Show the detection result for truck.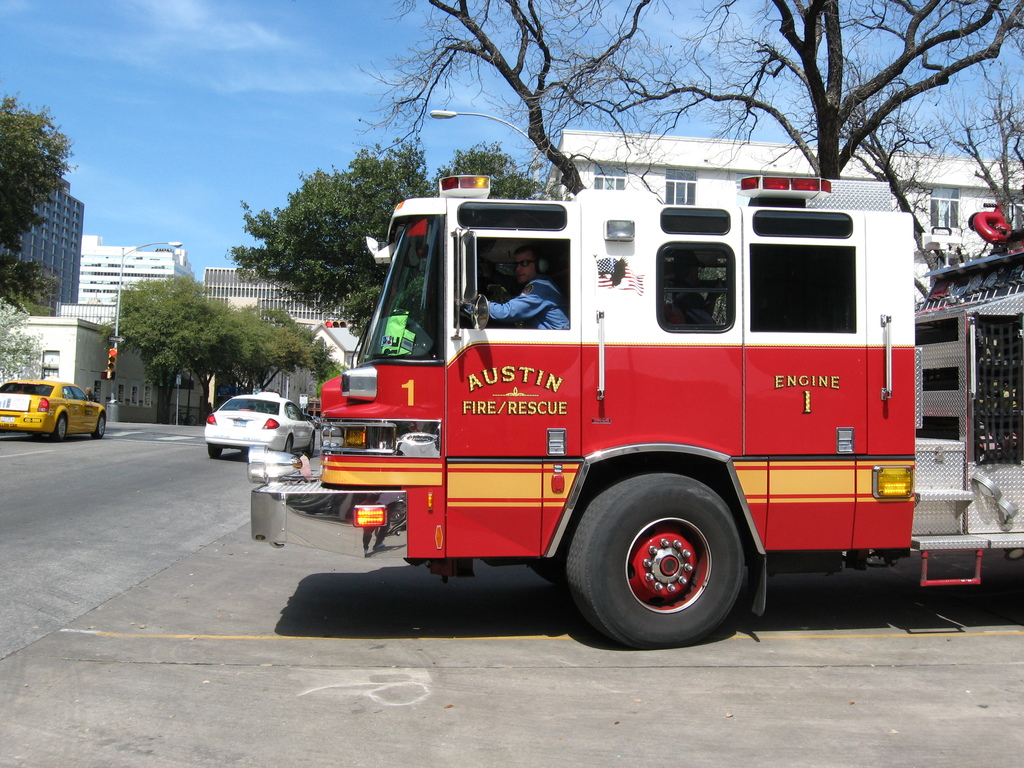
[left=279, top=156, right=949, bottom=657].
